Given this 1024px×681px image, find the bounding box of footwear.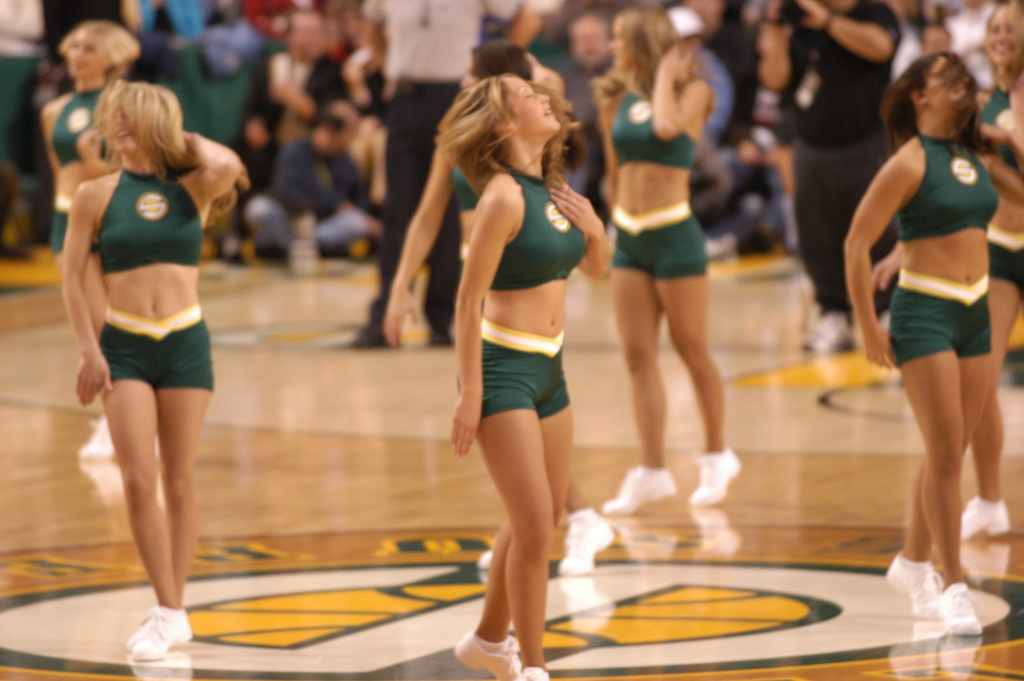
box(74, 420, 115, 457).
